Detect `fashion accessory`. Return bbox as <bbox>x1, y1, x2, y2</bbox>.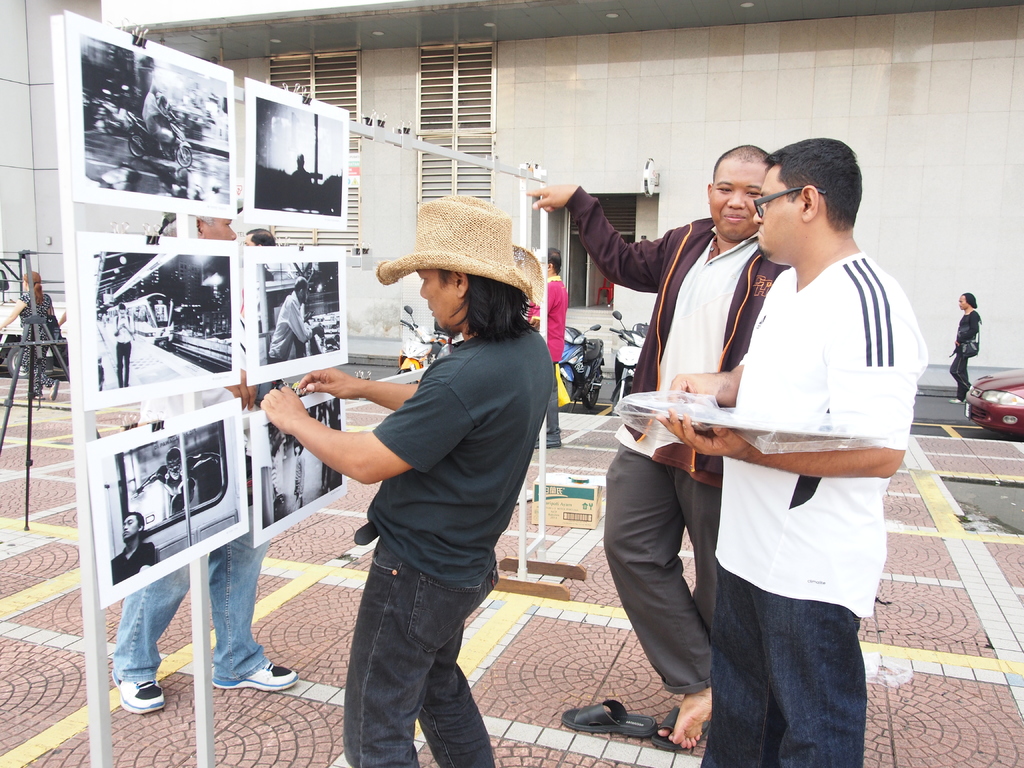
<bbox>955, 317, 981, 359</bbox>.
